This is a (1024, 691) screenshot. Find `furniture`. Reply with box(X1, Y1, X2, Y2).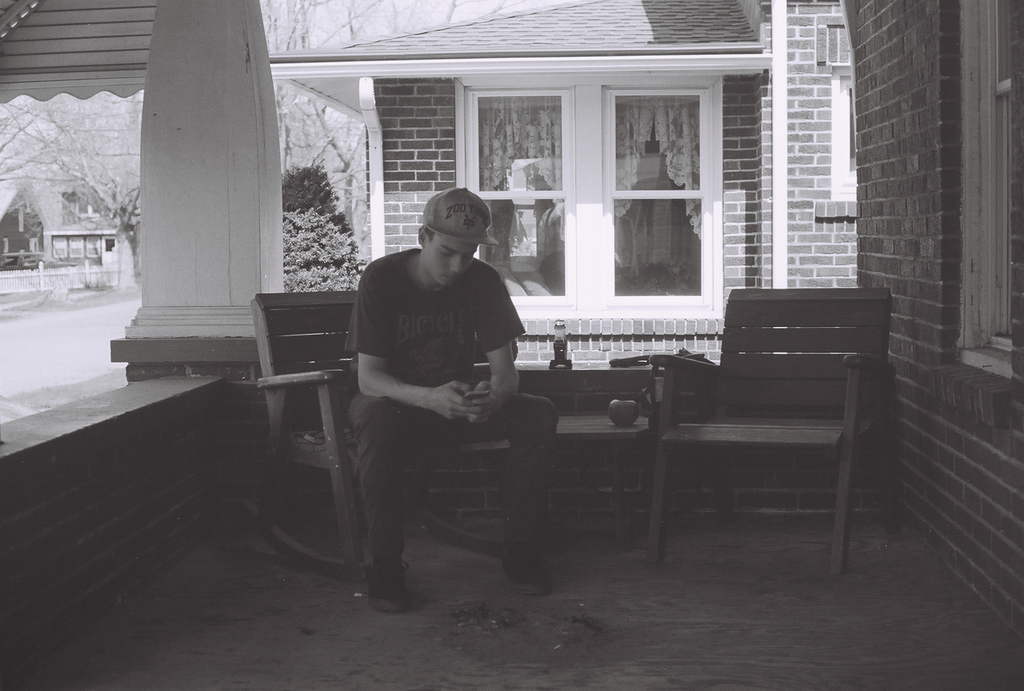
box(648, 279, 903, 587).
